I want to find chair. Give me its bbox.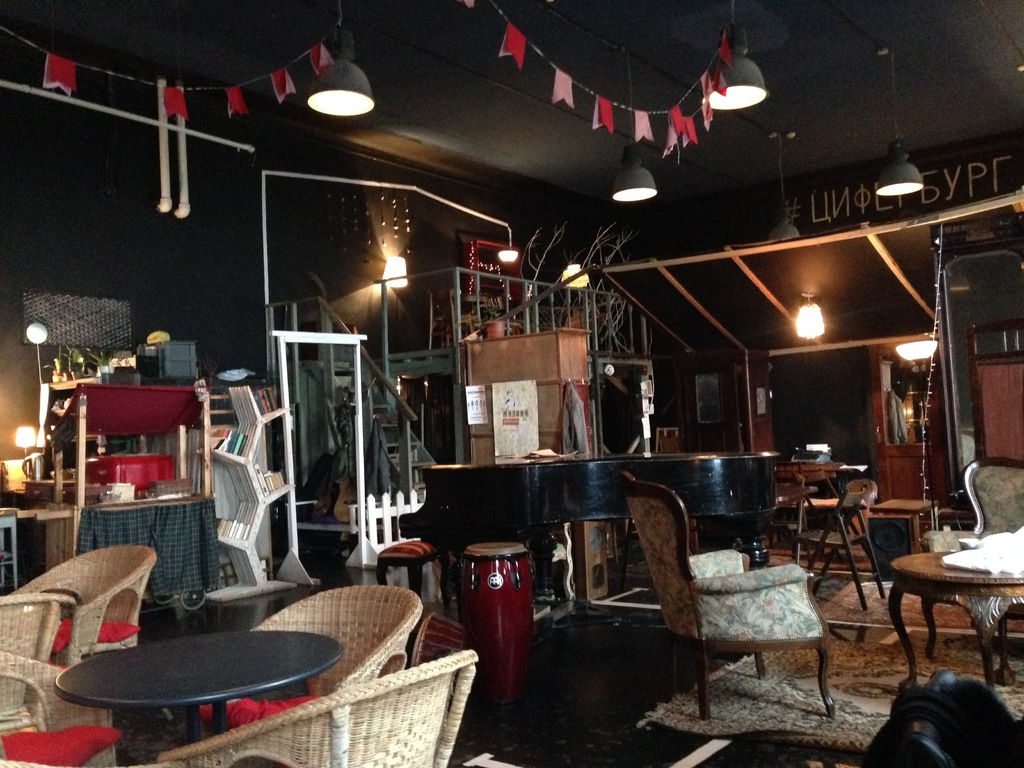
bbox(0, 590, 74, 728).
